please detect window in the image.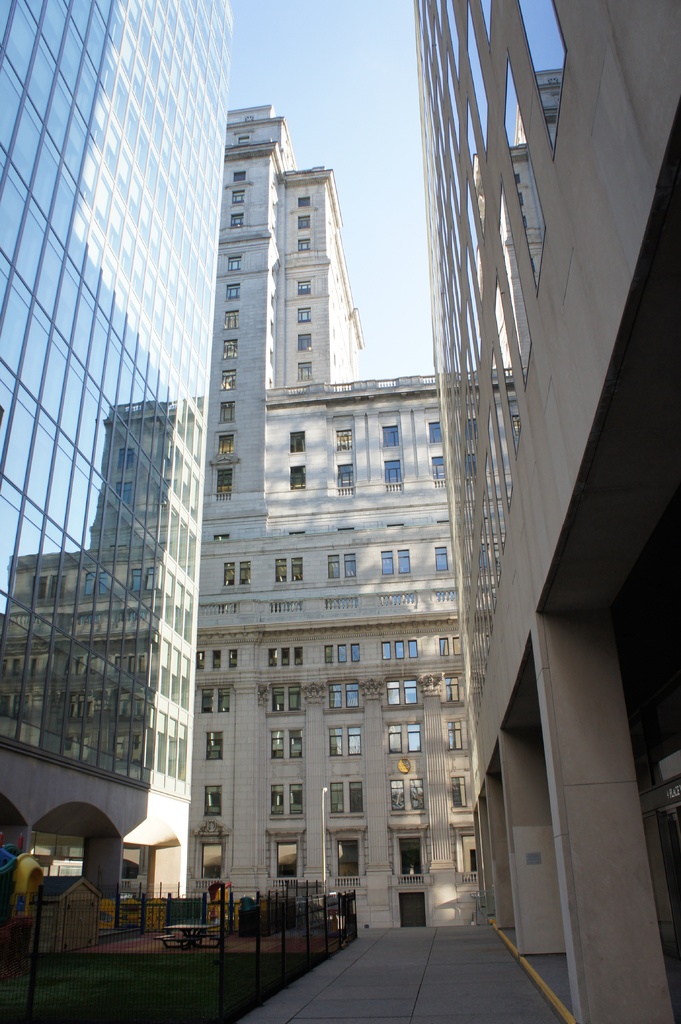
x1=385, y1=682, x2=399, y2=704.
